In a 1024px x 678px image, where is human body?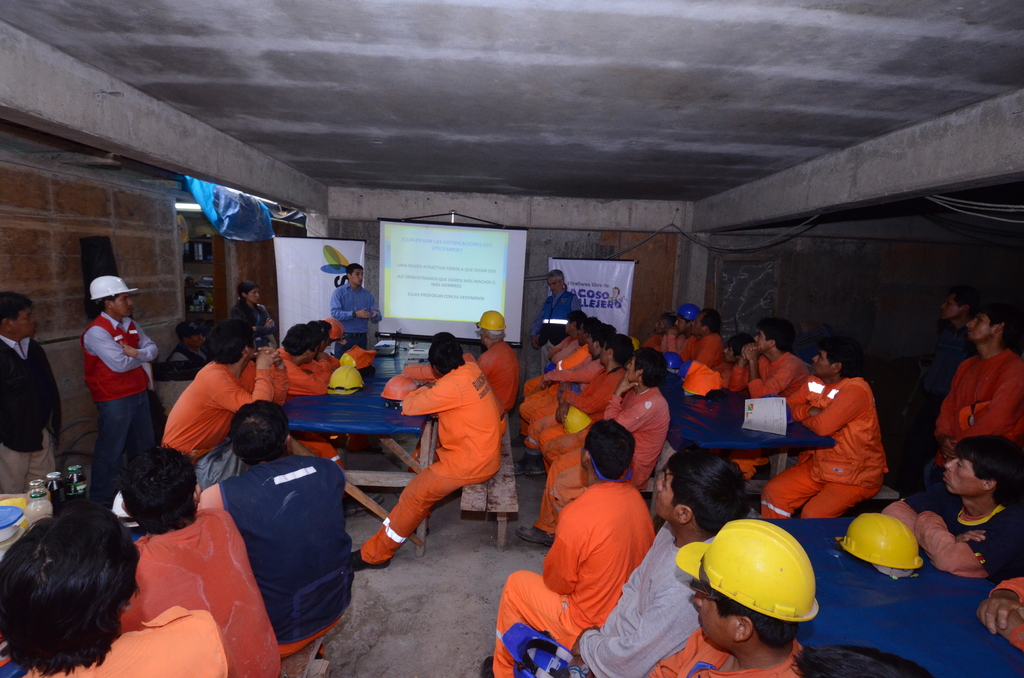
pyautogui.locateOnScreen(278, 341, 335, 469).
